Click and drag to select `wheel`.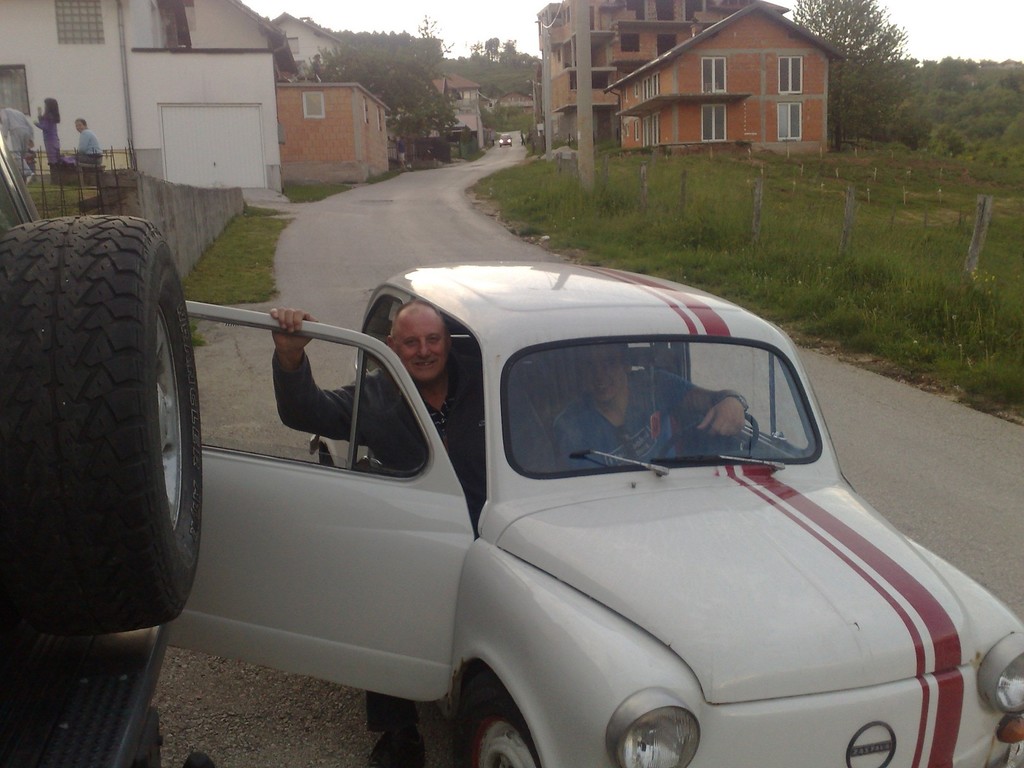
Selection: {"x1": 637, "y1": 410, "x2": 753, "y2": 463}.
